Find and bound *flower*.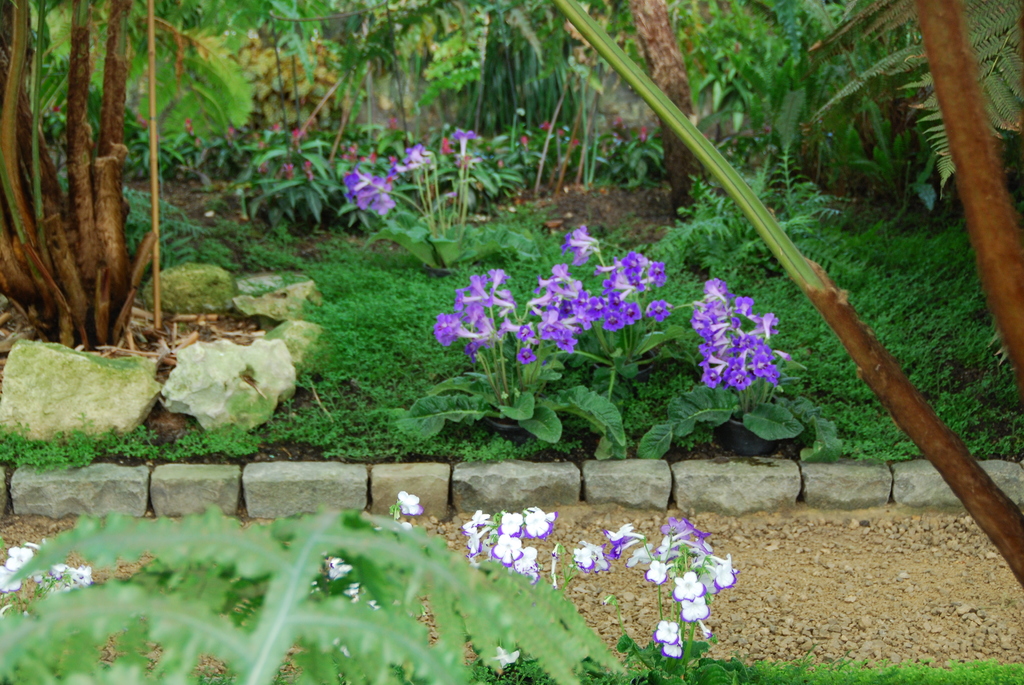
Bound: 324,553,349,577.
